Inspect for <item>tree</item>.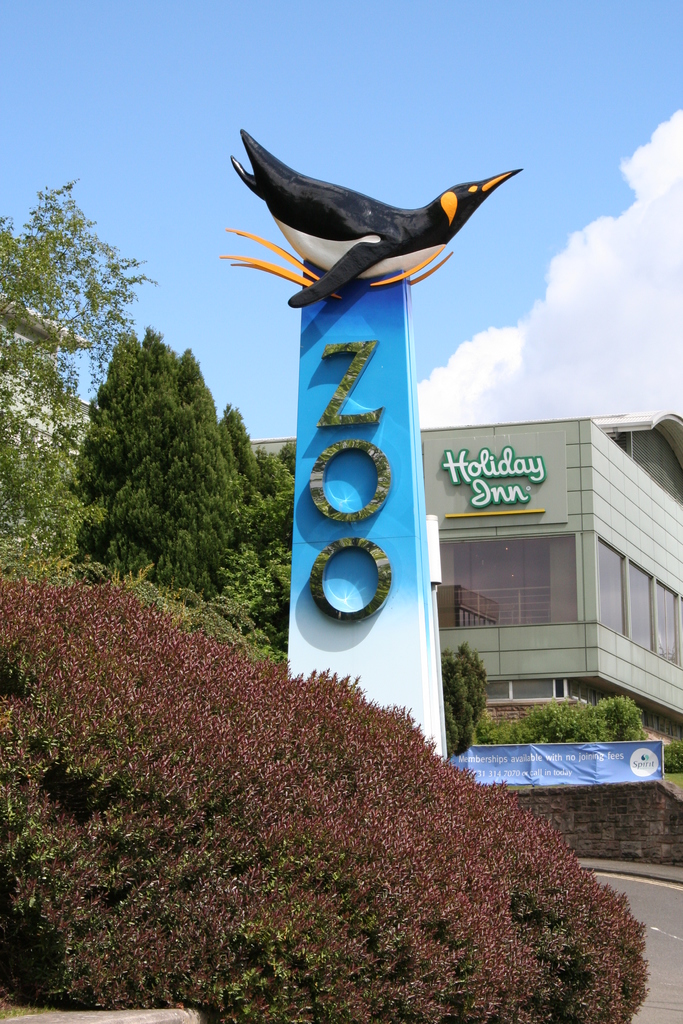
Inspection: [498, 685, 642, 756].
